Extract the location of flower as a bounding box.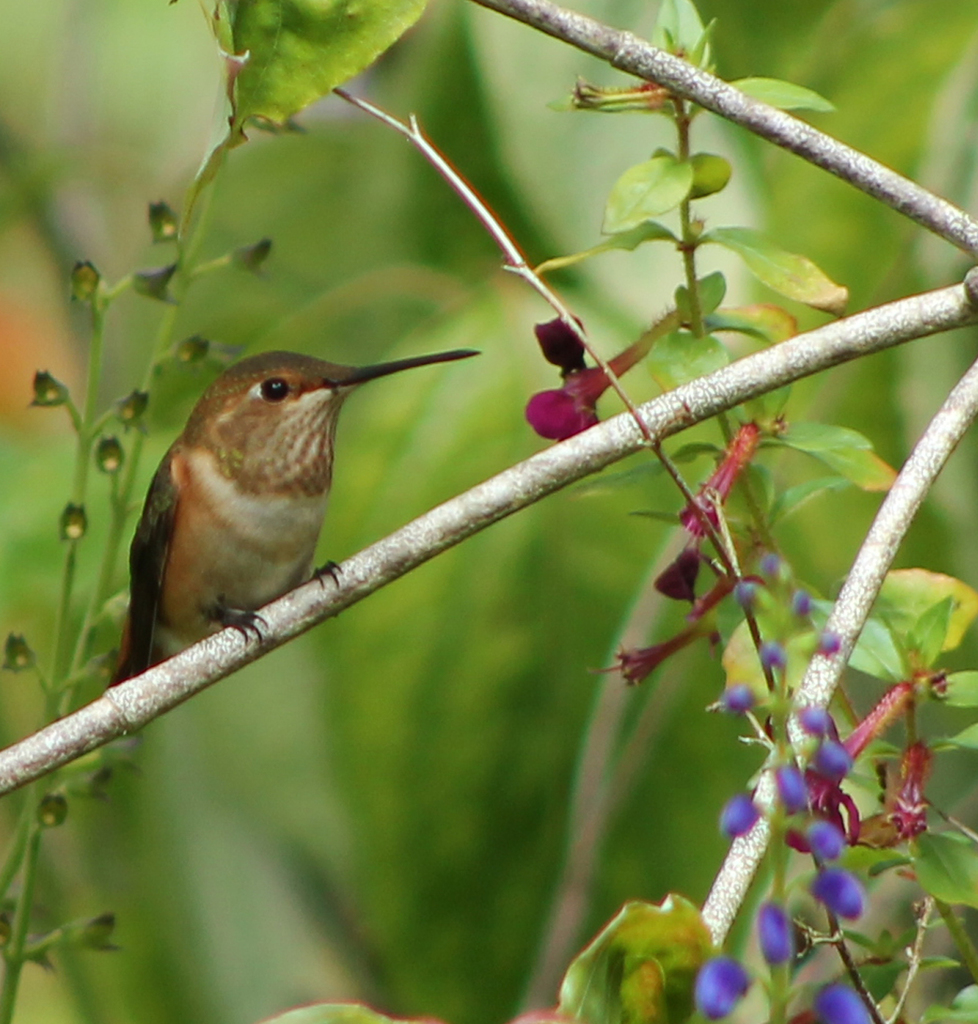
locate(586, 624, 724, 685).
